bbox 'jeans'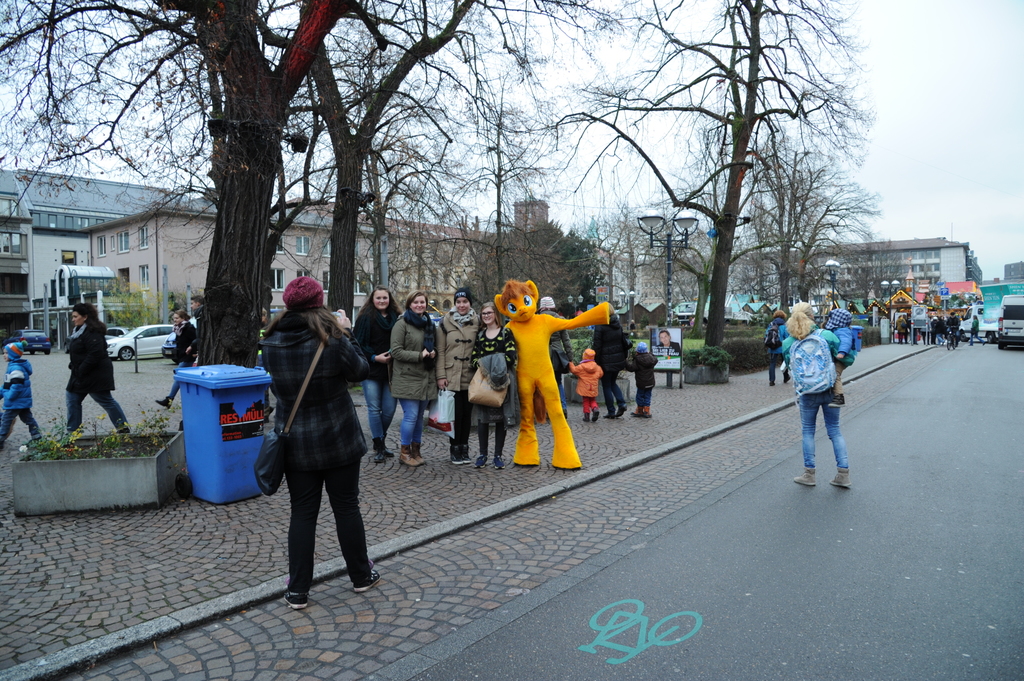
detection(933, 331, 944, 346)
